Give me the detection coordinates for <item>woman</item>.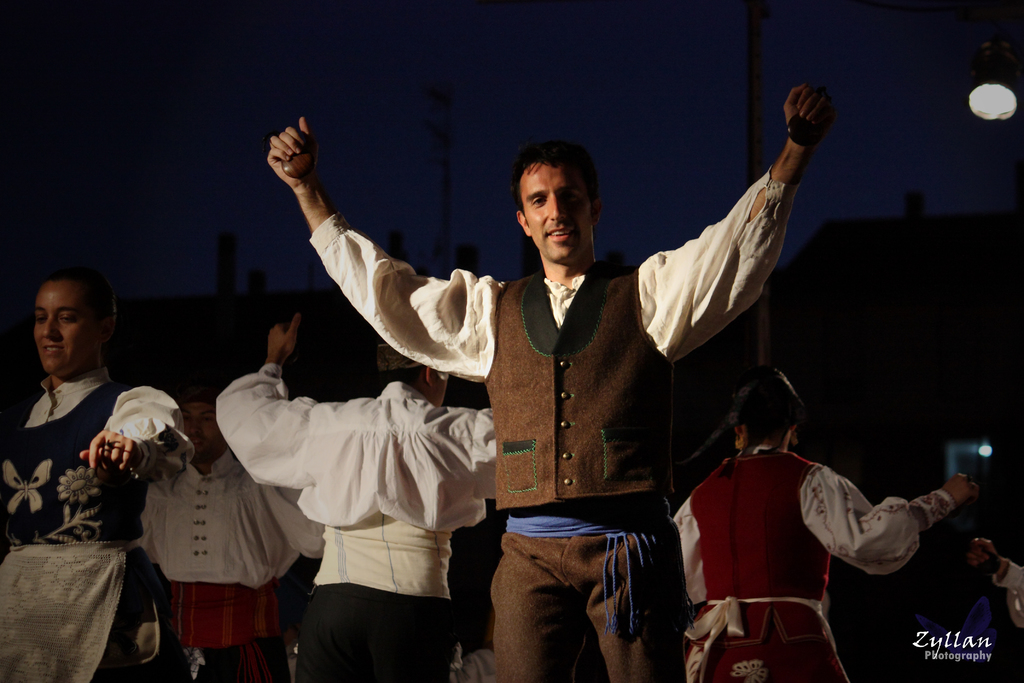
680,342,931,670.
